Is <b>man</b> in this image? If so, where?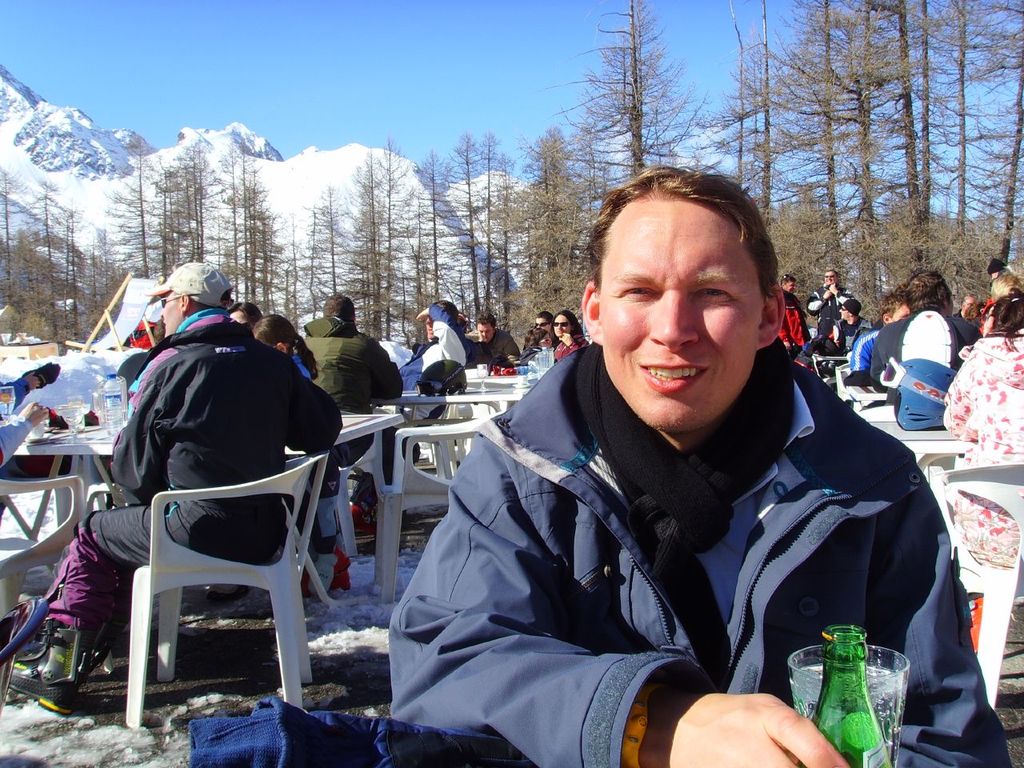
Yes, at (866,266,981,389).
